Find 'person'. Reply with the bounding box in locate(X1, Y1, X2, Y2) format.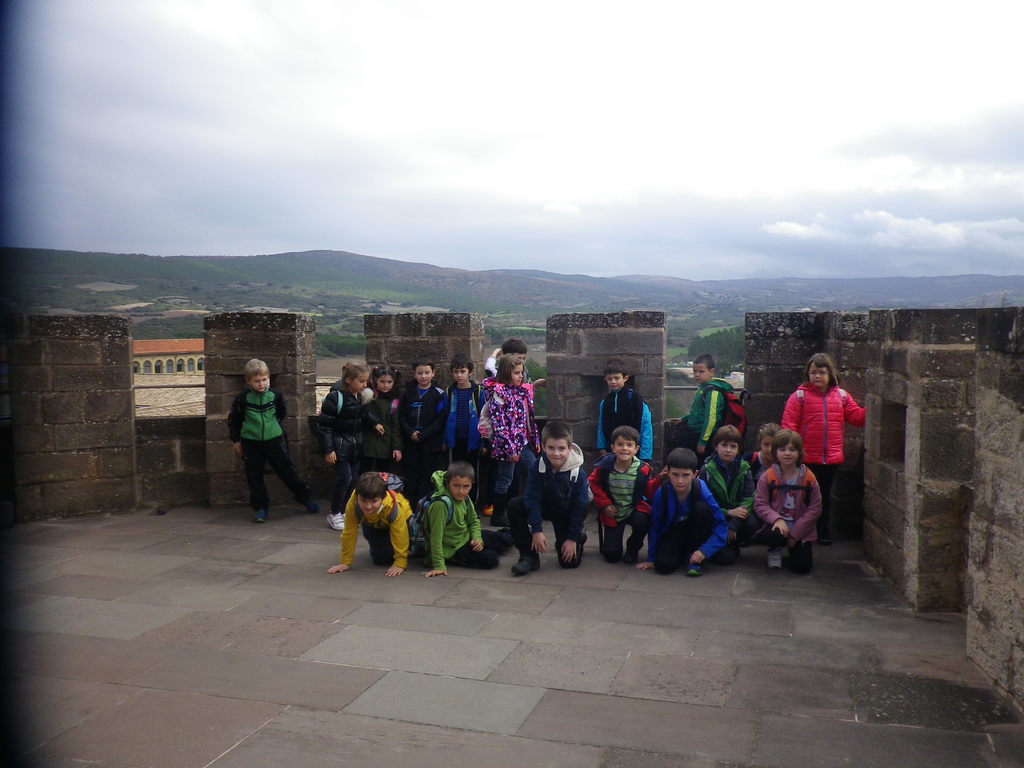
locate(668, 353, 737, 465).
